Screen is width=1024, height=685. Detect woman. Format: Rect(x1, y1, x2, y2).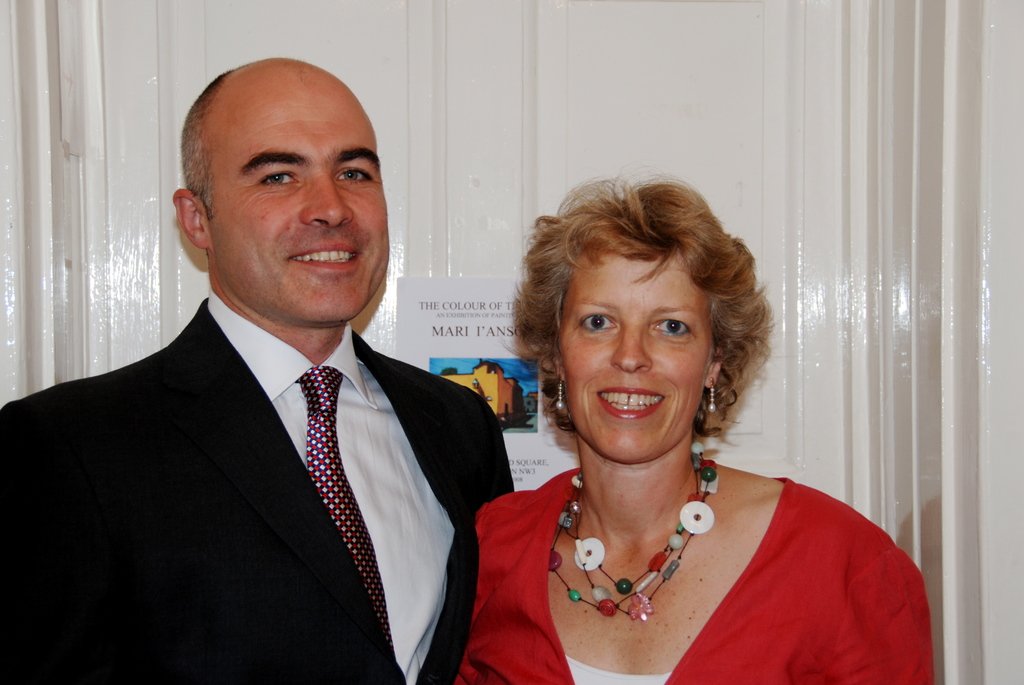
Rect(442, 149, 898, 679).
